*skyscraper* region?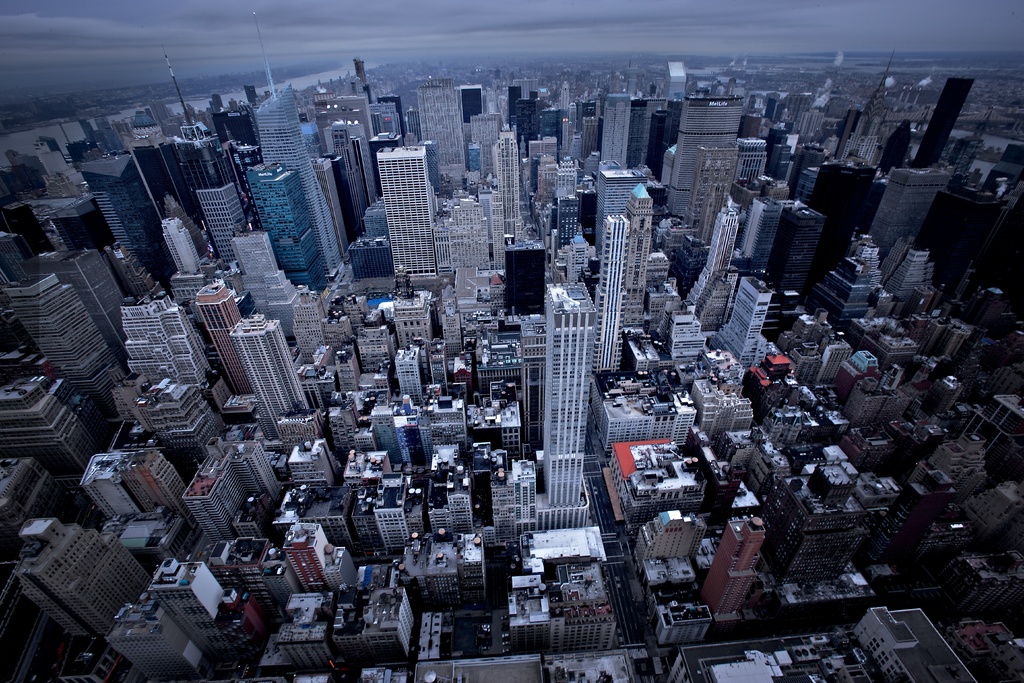
bbox=[322, 539, 363, 591]
